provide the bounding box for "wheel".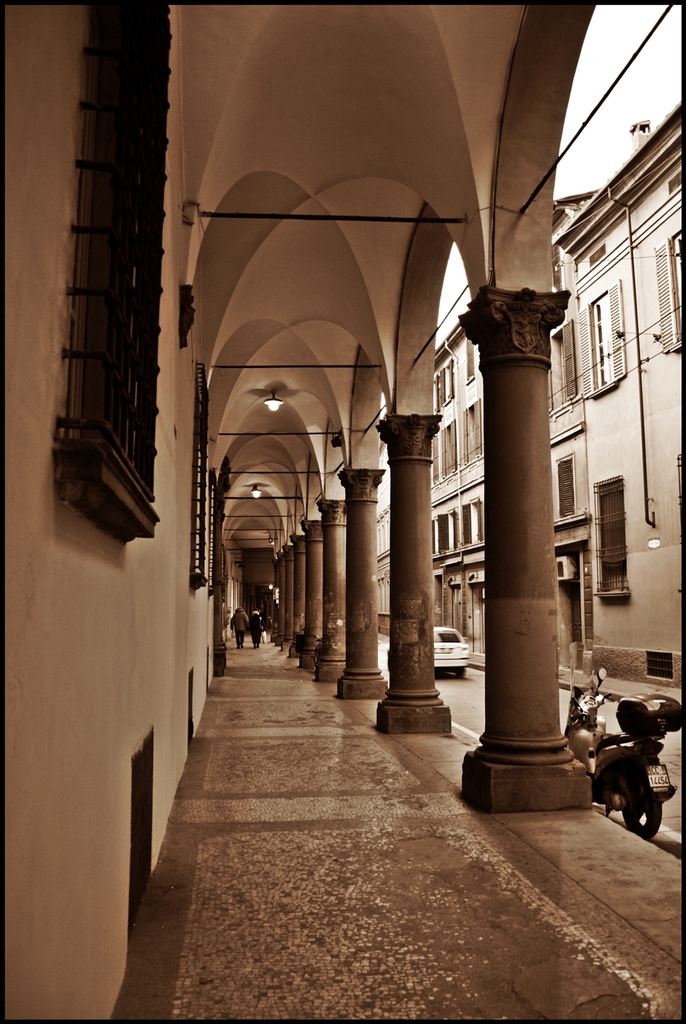
bbox=[457, 667, 466, 678].
